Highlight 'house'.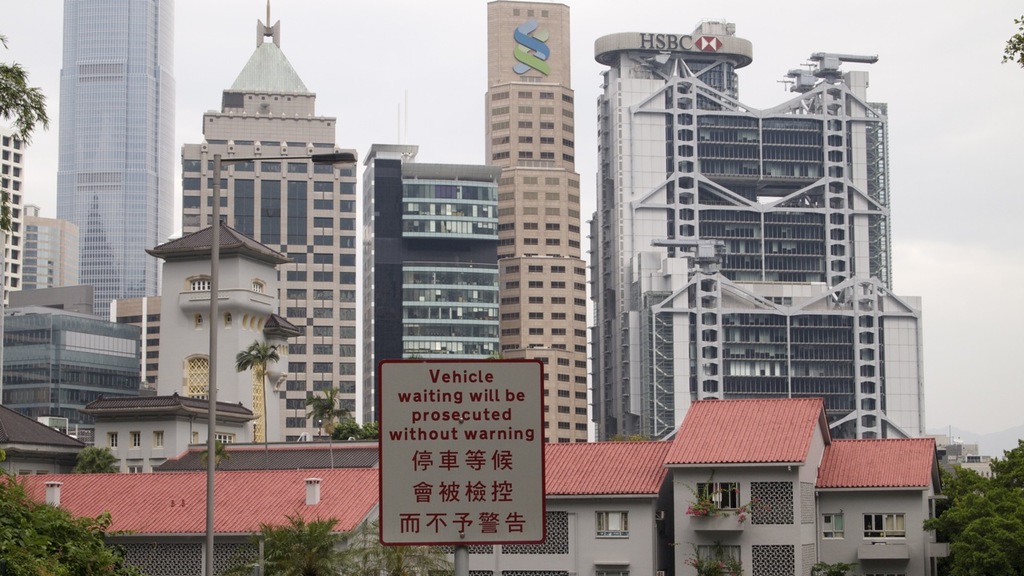
Highlighted region: Rect(0, 404, 86, 479).
